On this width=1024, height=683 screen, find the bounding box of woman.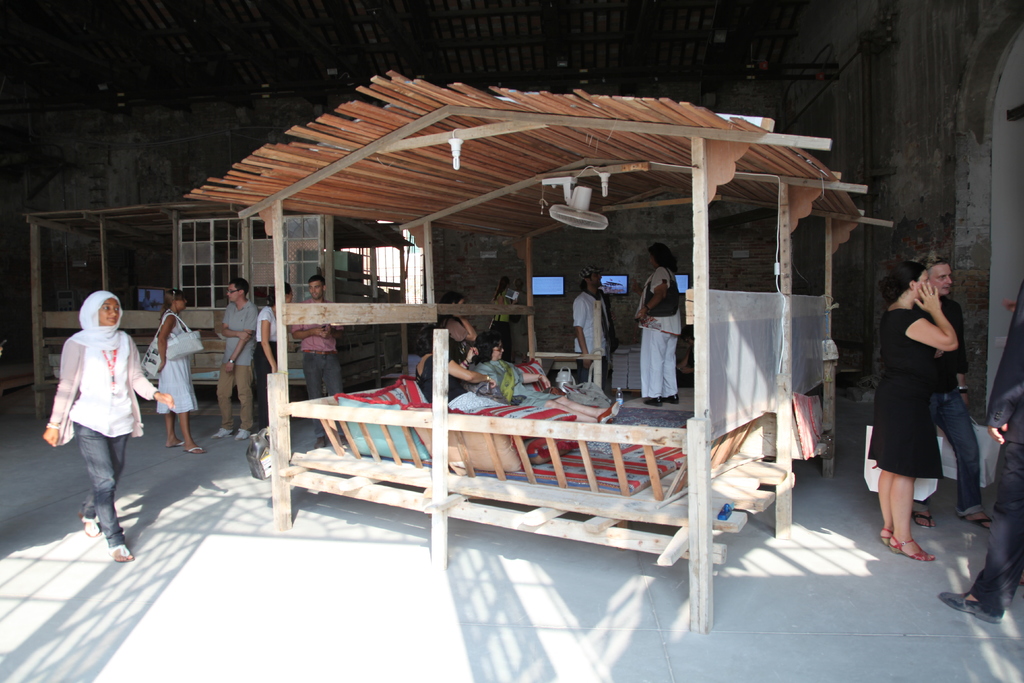
Bounding box: (154,287,205,454).
